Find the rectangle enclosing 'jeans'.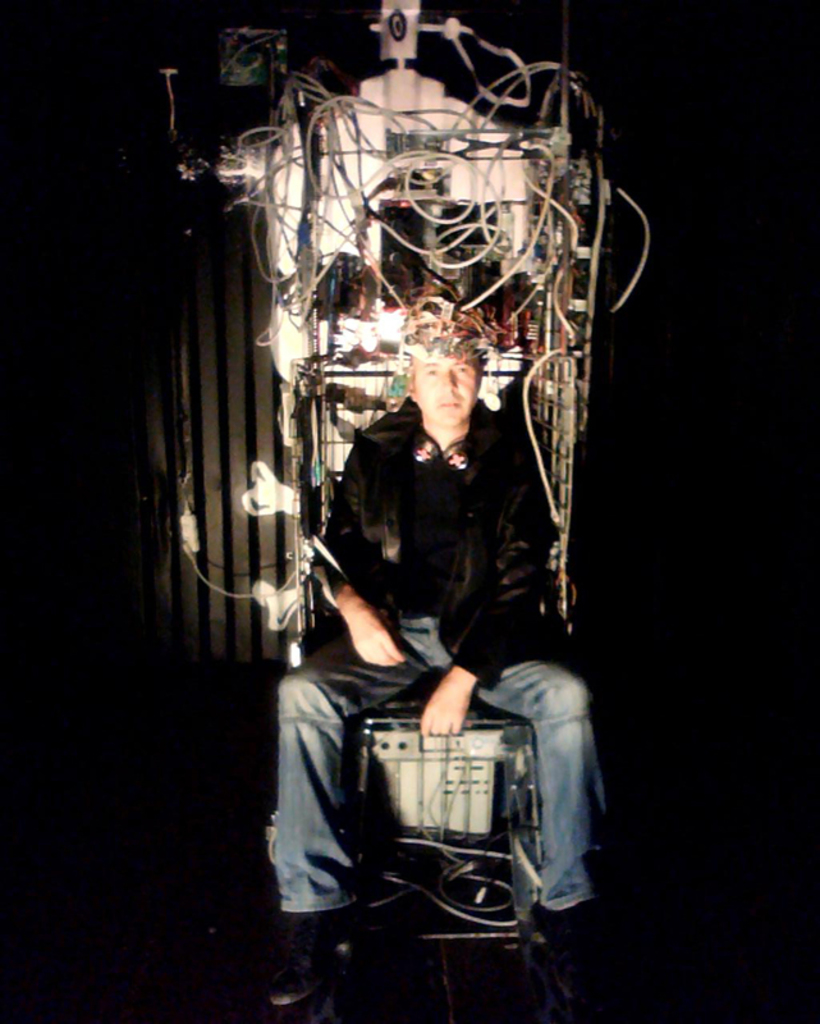
crop(265, 616, 606, 918).
